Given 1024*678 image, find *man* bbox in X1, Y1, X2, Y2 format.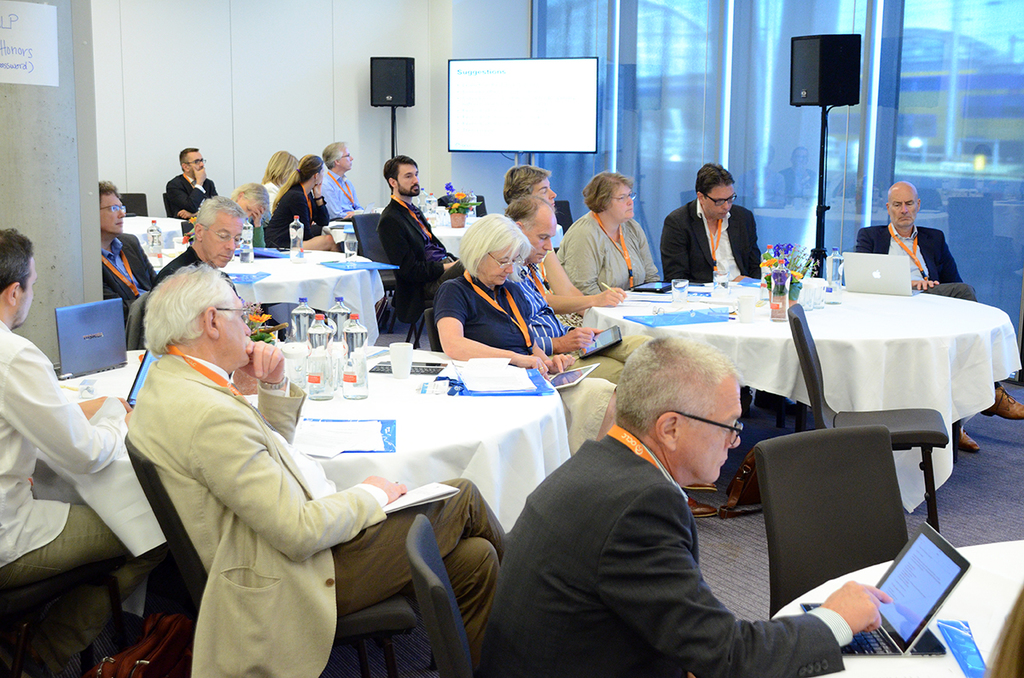
124, 264, 512, 677.
